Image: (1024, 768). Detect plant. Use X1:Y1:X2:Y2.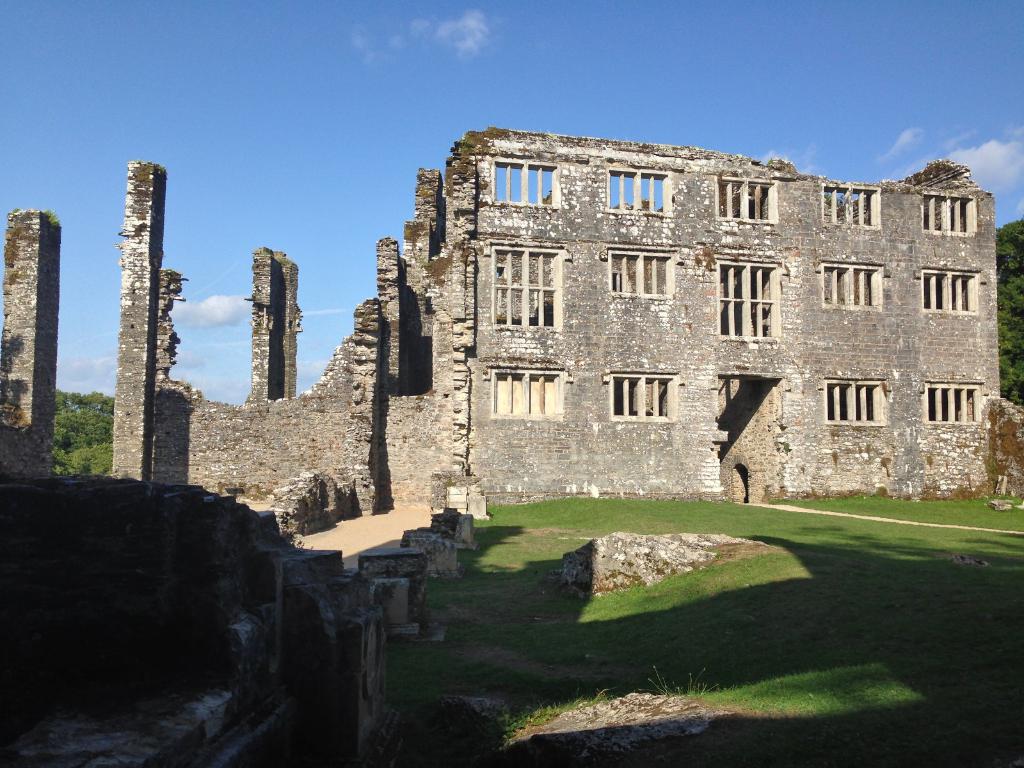
413:253:428:266.
